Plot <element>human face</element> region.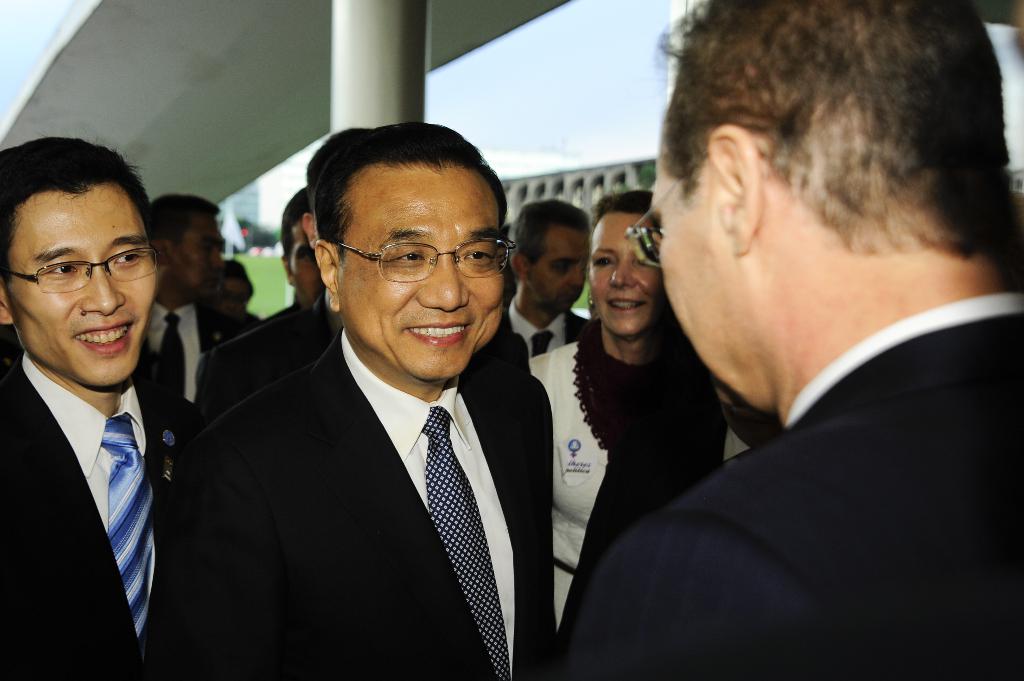
Plotted at <region>337, 173, 502, 382</region>.
